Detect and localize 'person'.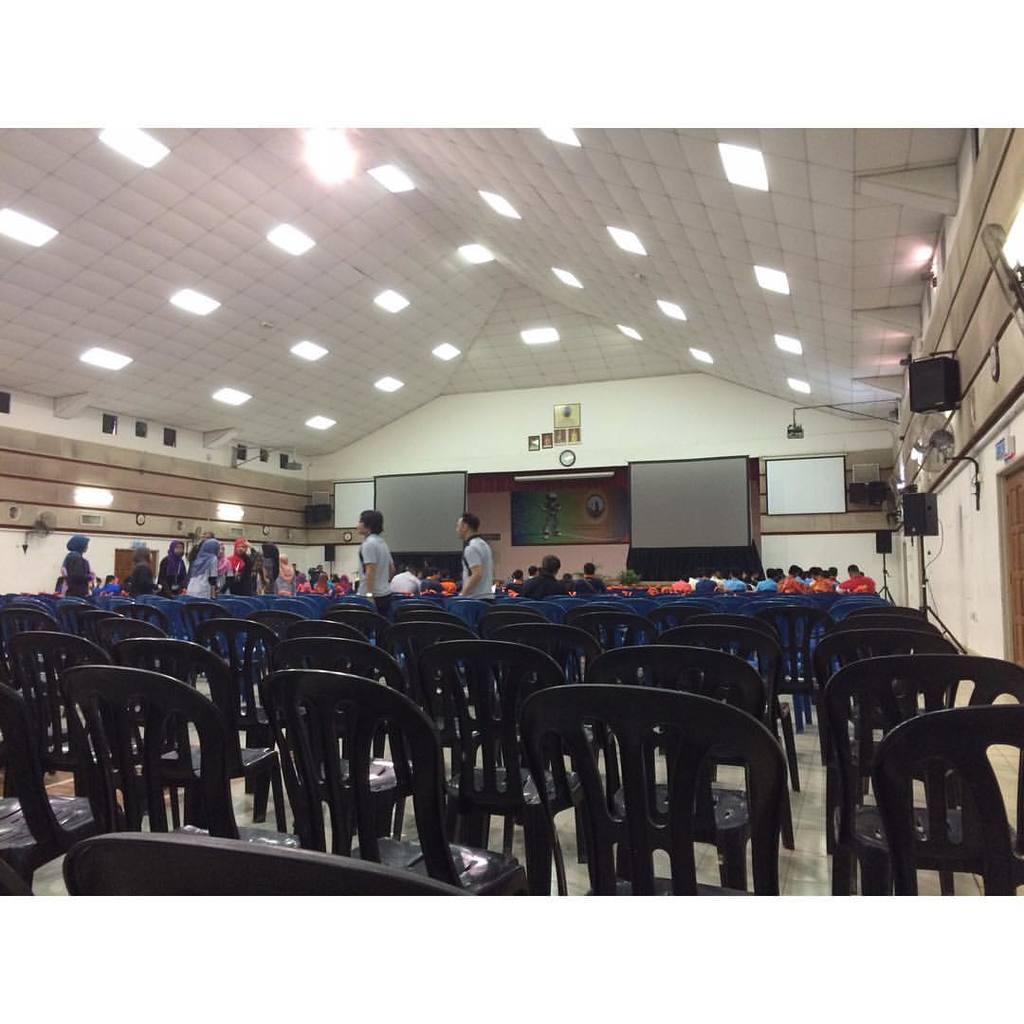
Localized at 452, 511, 499, 597.
